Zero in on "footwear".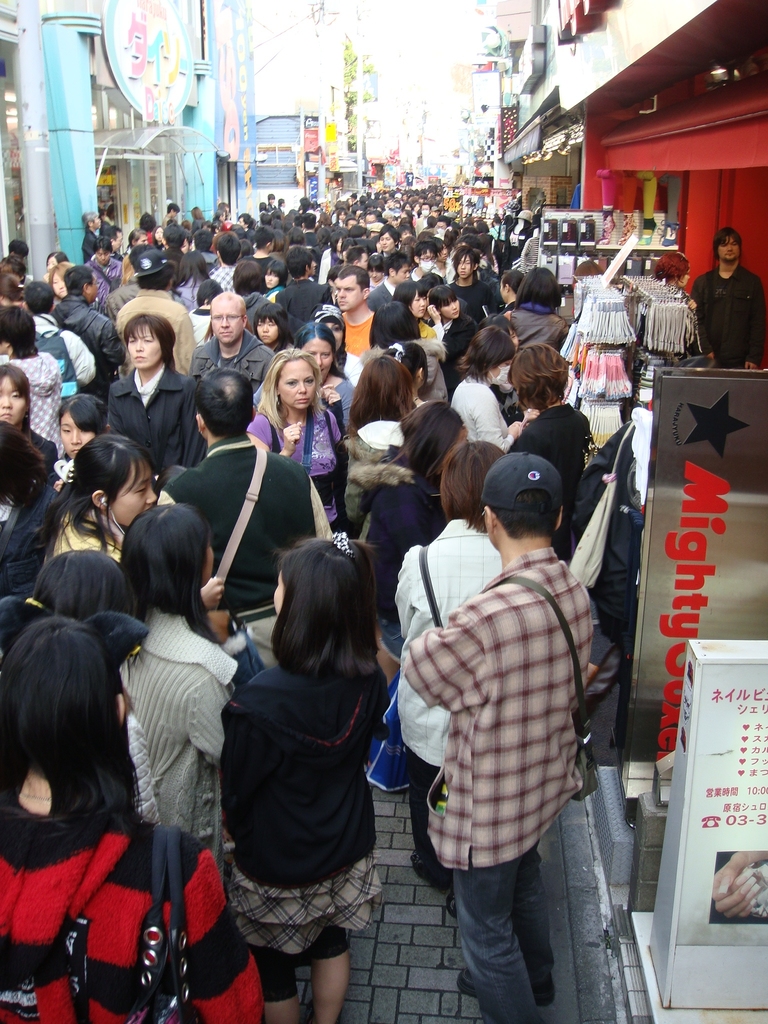
Zeroed in: (458, 966, 556, 1001).
